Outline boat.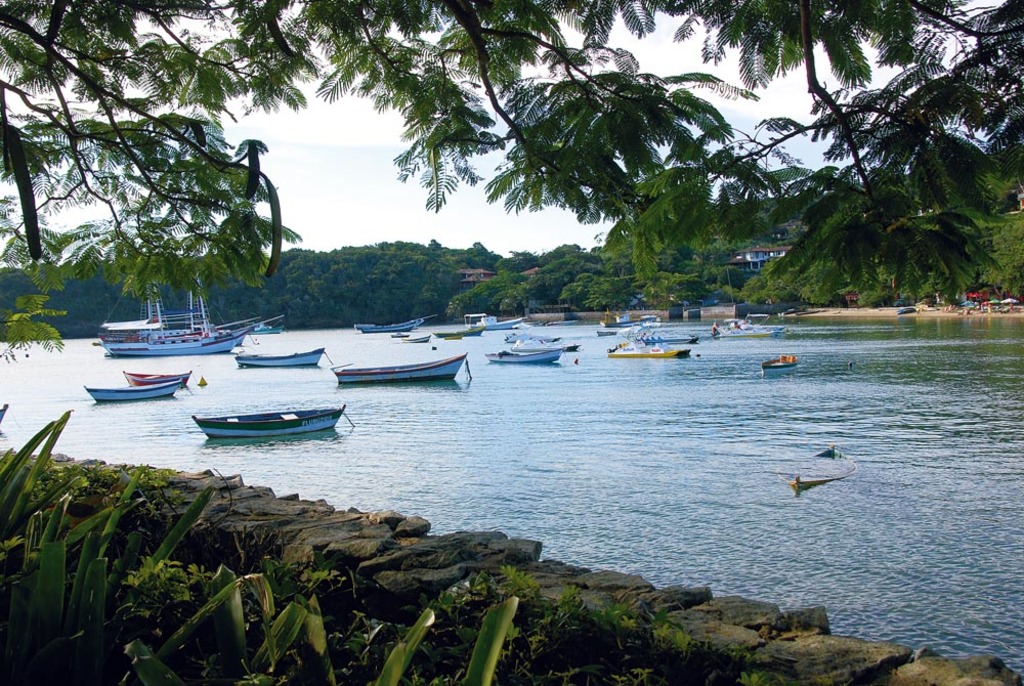
Outline: <box>88,377,179,401</box>.
